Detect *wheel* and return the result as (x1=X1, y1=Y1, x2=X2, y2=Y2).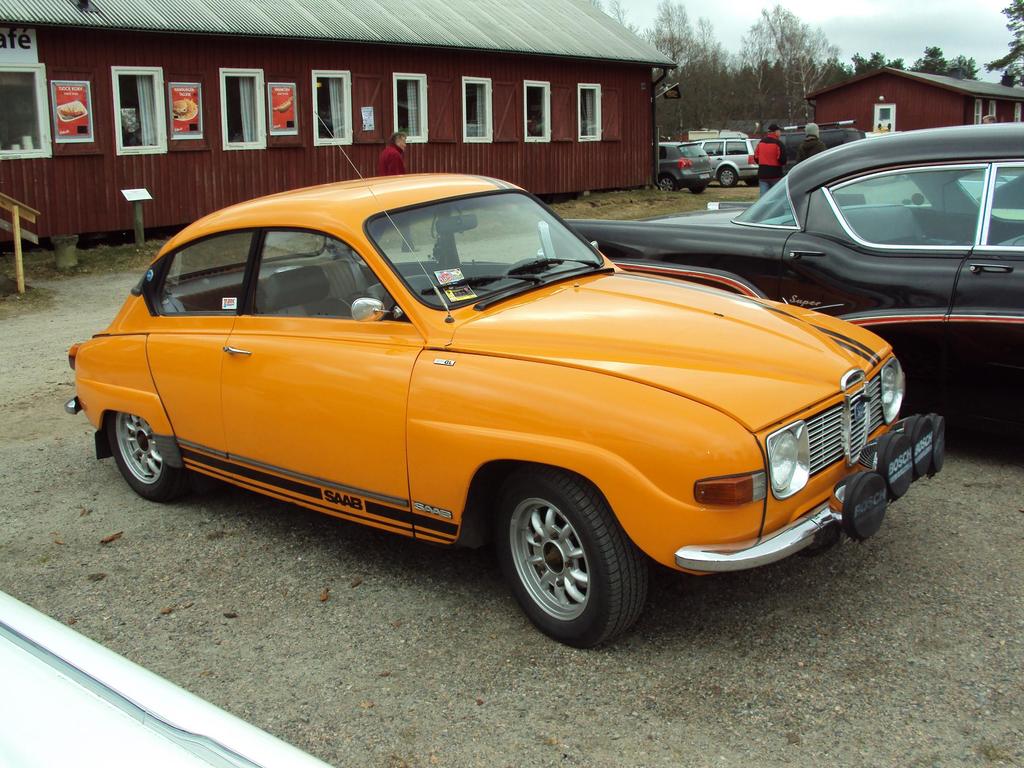
(x1=718, y1=166, x2=737, y2=186).
